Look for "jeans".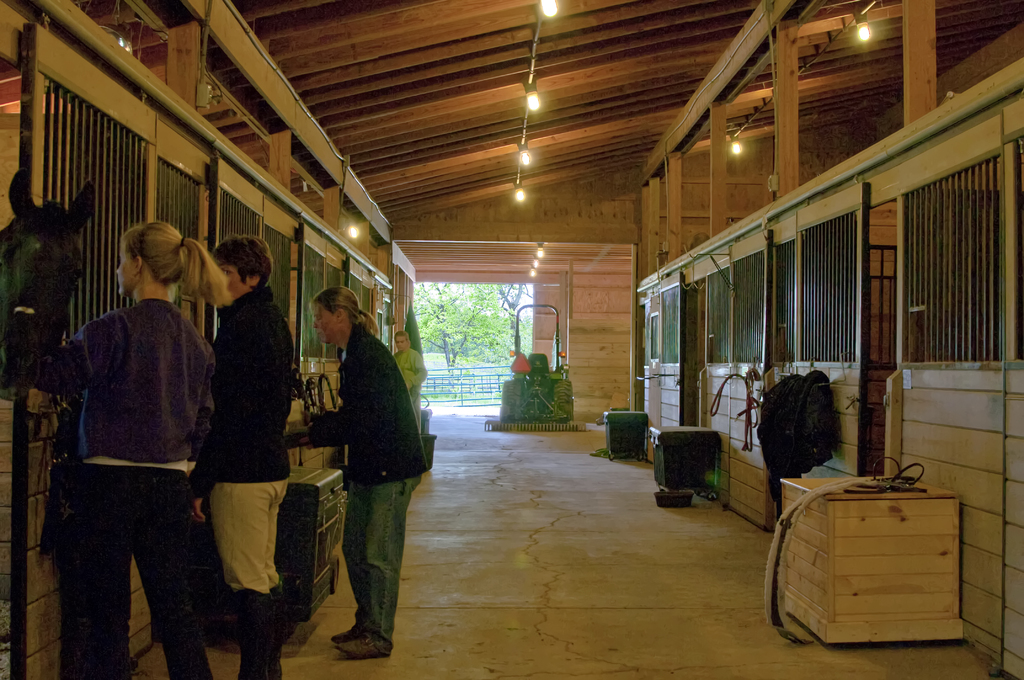
Found: rect(310, 460, 409, 669).
